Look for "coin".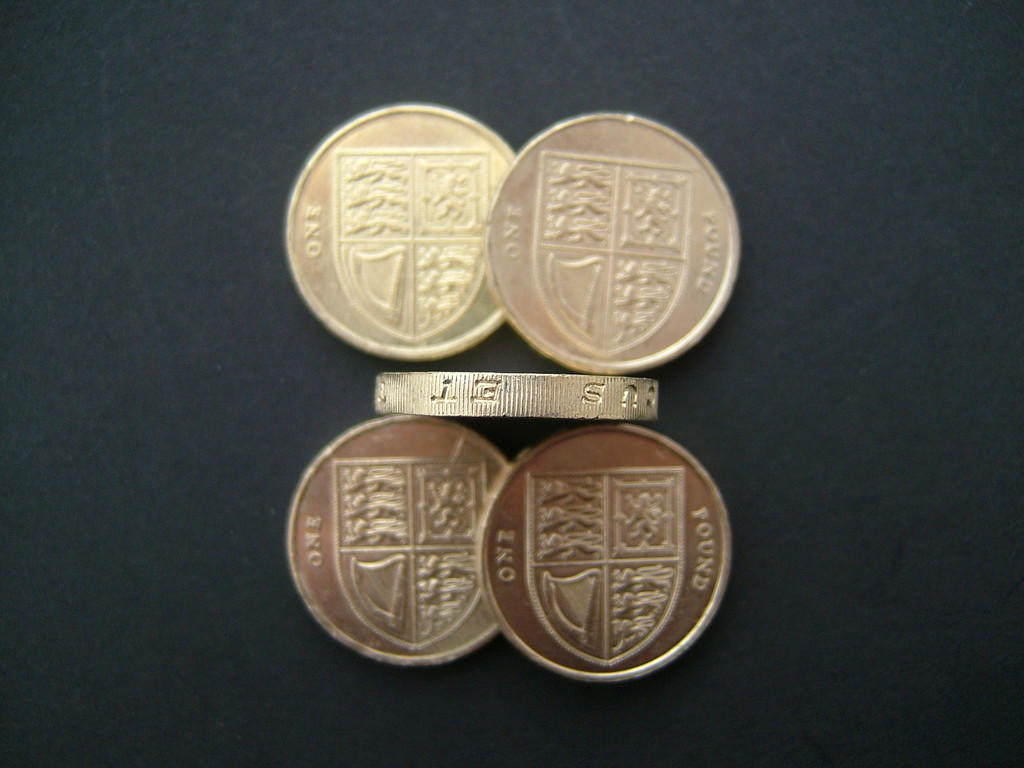
Found: [287,421,513,663].
